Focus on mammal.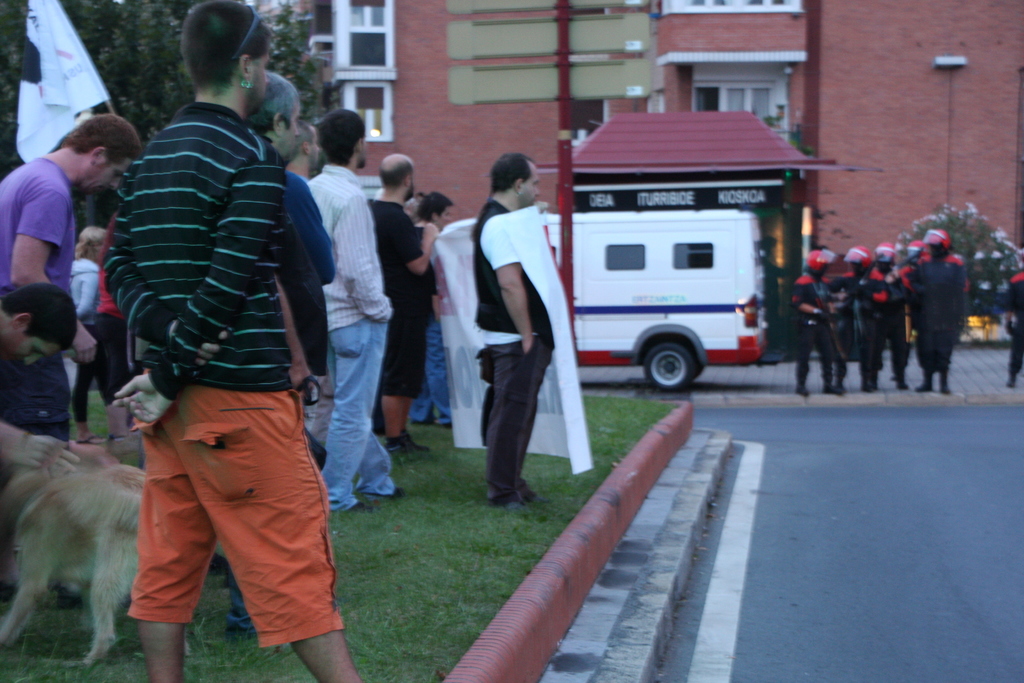
Focused at bbox(412, 186, 454, 429).
